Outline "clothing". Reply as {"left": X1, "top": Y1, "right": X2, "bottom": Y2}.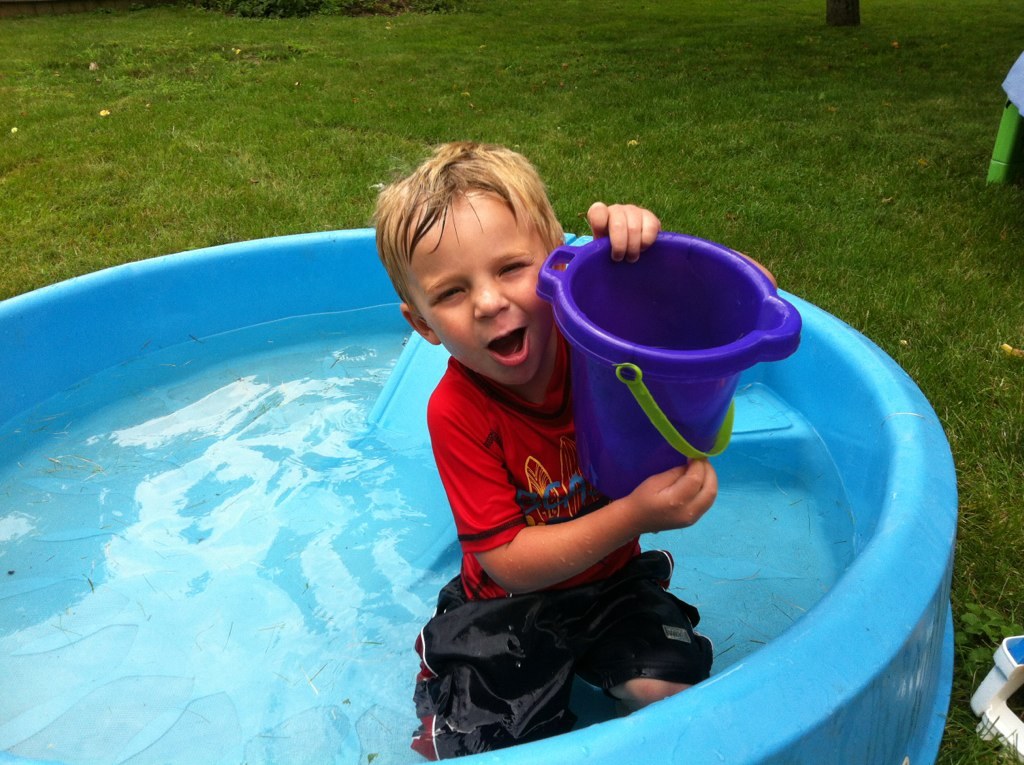
{"left": 374, "top": 300, "right": 723, "bottom": 709}.
